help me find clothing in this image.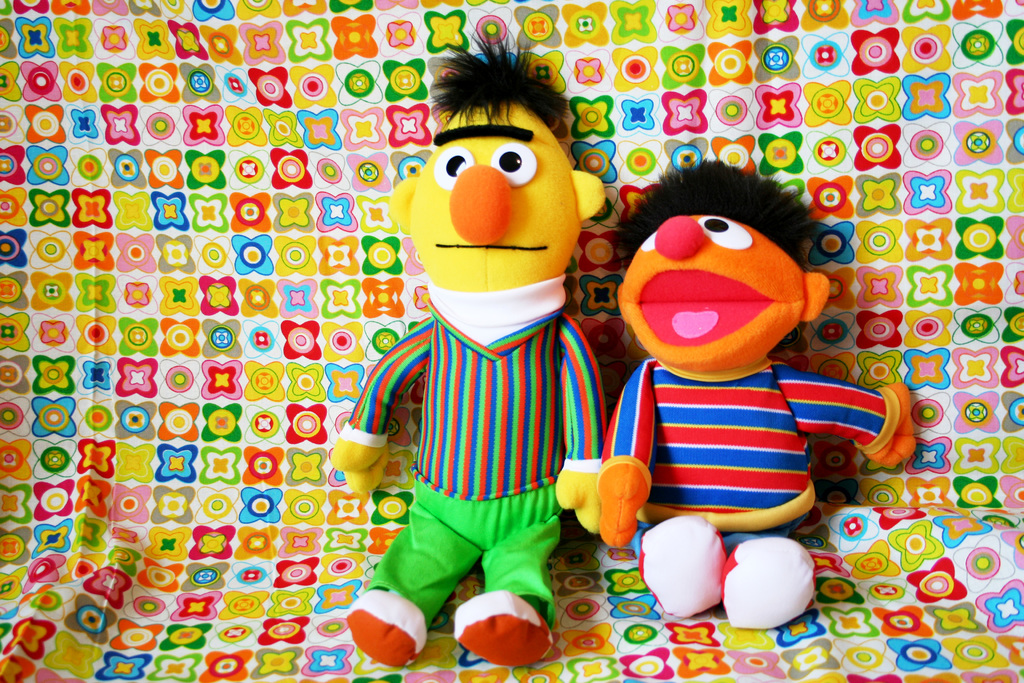
Found it: l=598, t=357, r=896, b=548.
